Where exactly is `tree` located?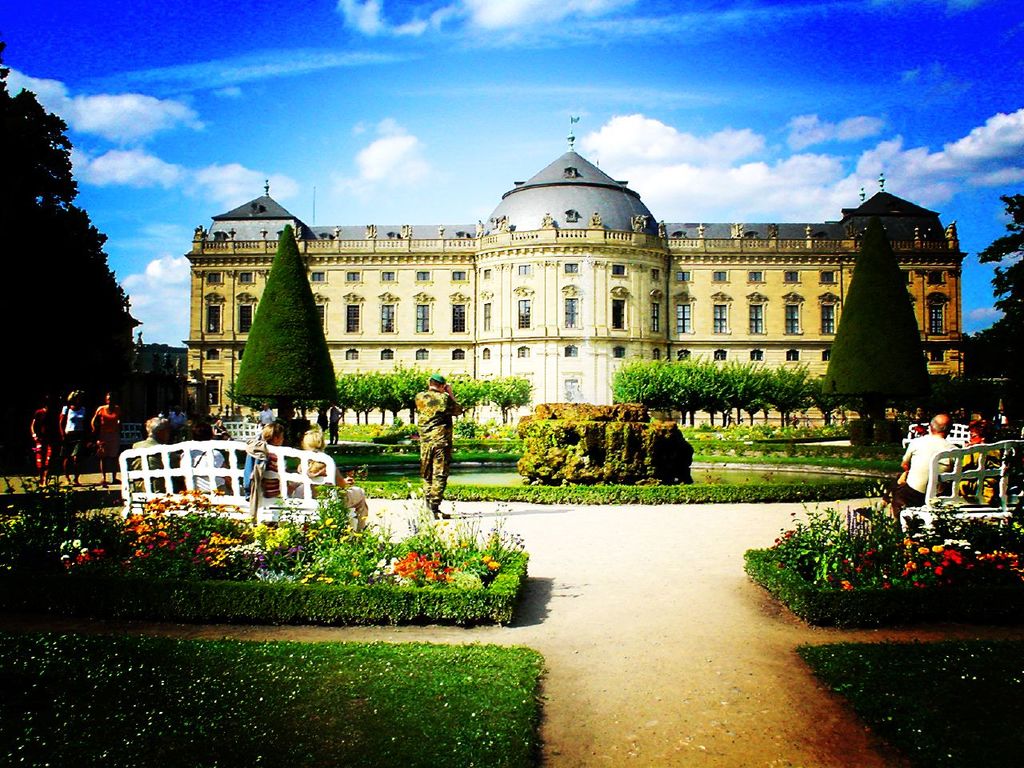
Its bounding box is box(226, 219, 338, 433).
